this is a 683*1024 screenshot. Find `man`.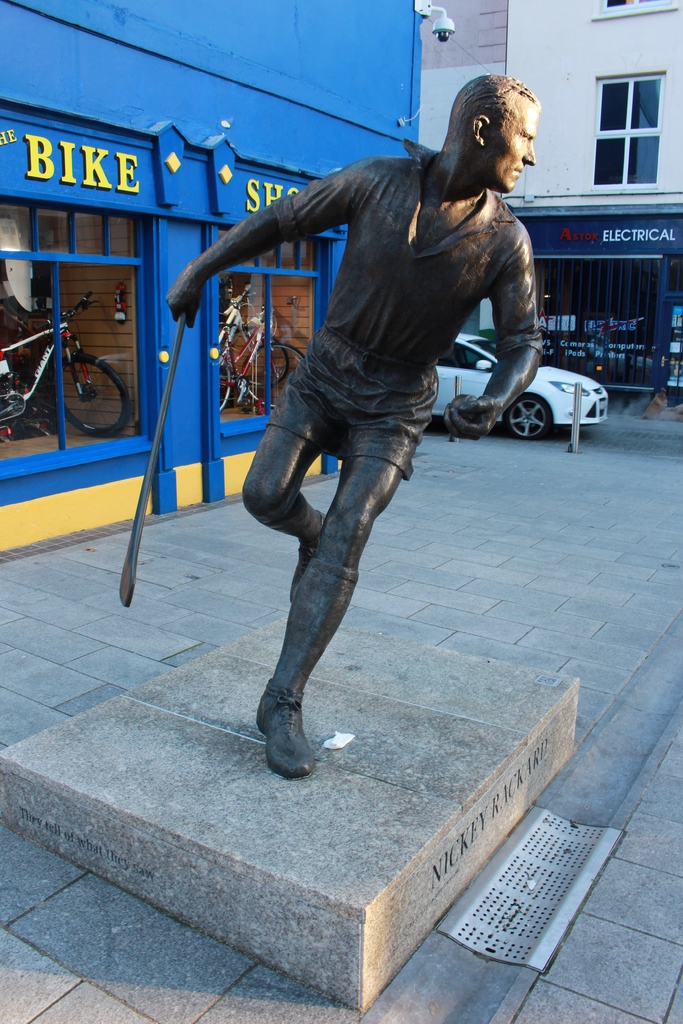
Bounding box: 195:91:559:796.
